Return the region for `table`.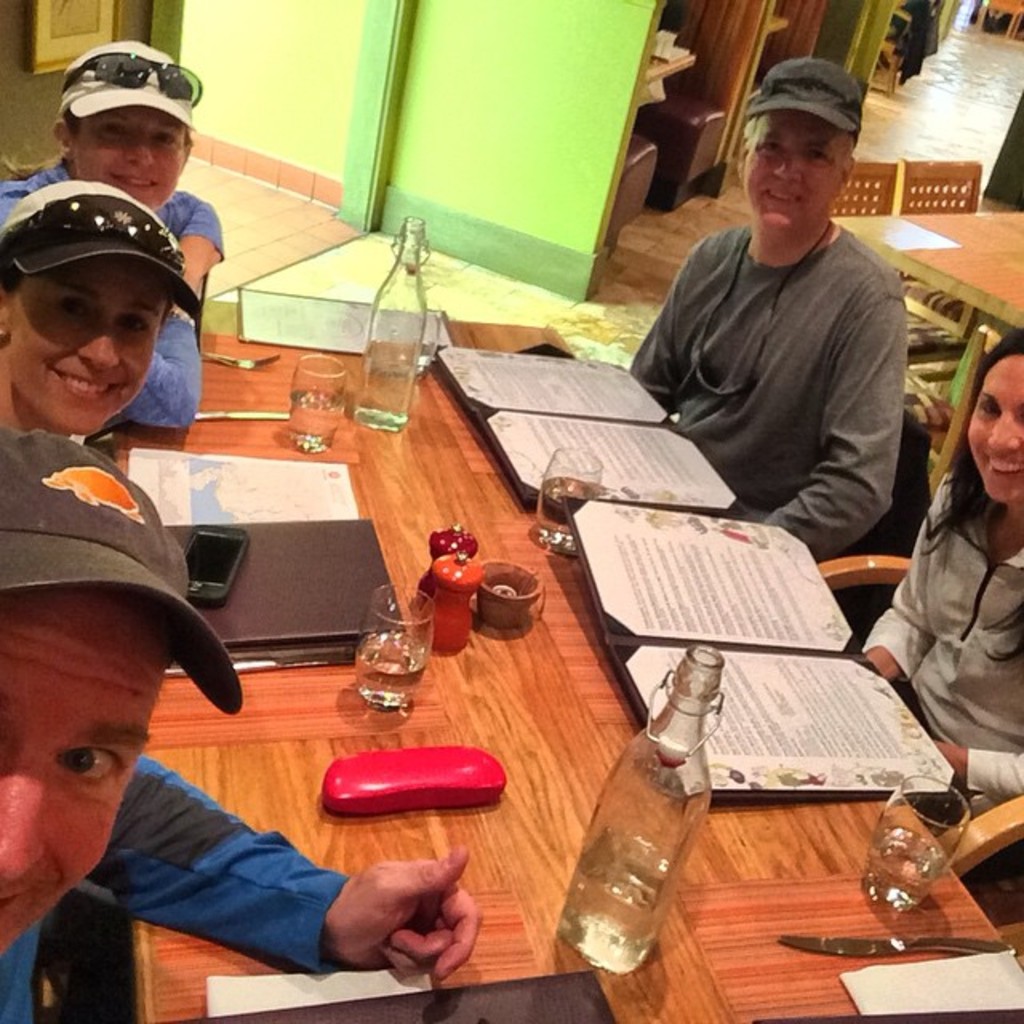
<bbox>830, 205, 1022, 325</bbox>.
